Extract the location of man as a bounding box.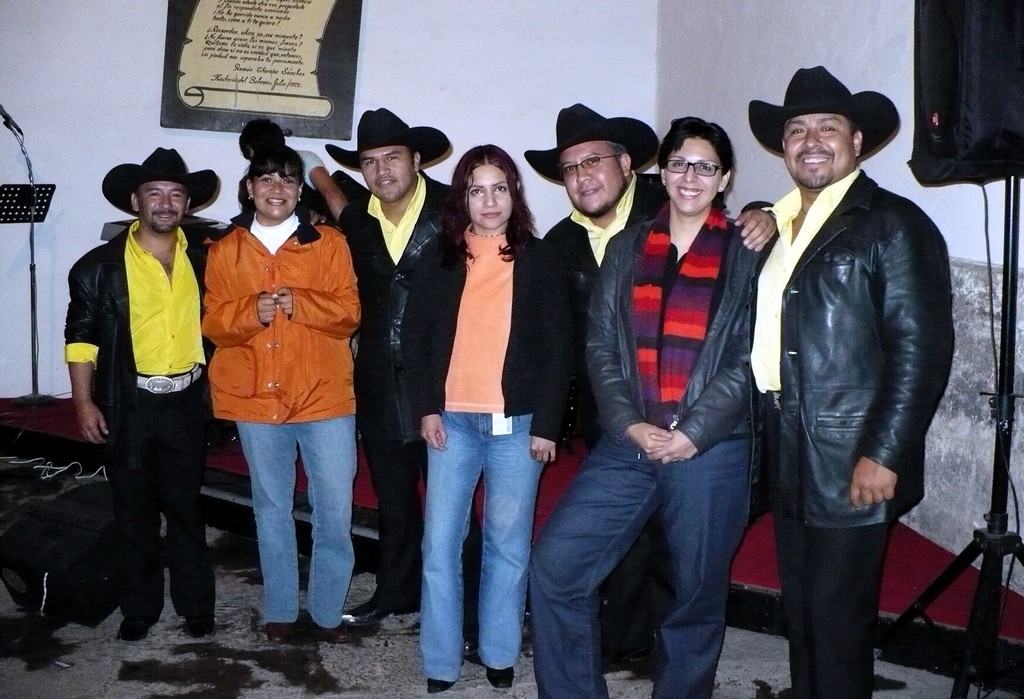
Rect(525, 99, 777, 668).
